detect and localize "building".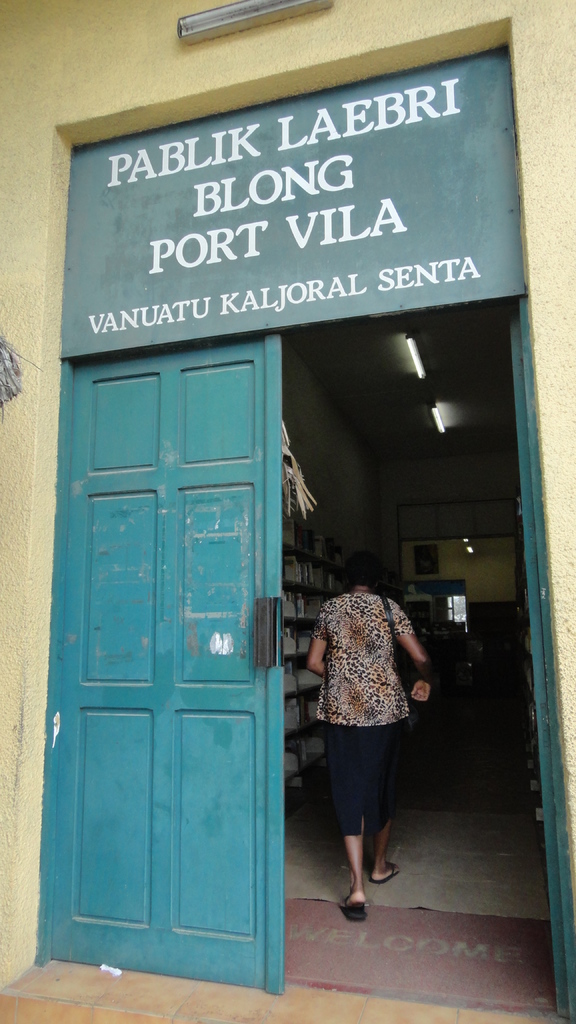
Localized at <bbox>0, 0, 575, 1023</bbox>.
